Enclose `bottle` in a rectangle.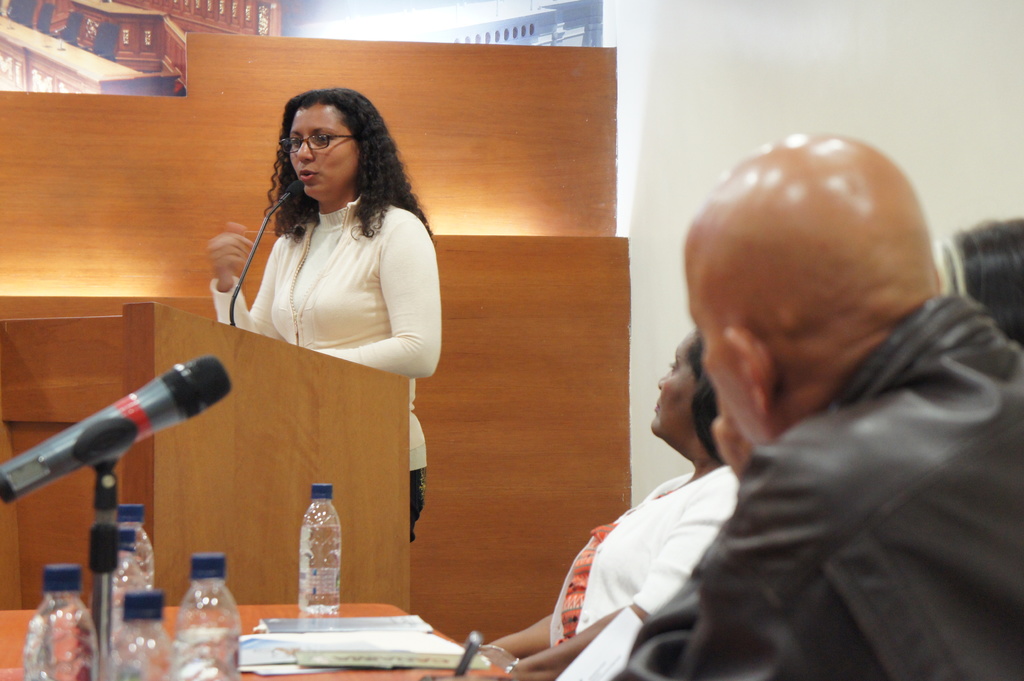
<region>296, 488, 346, 620</region>.
